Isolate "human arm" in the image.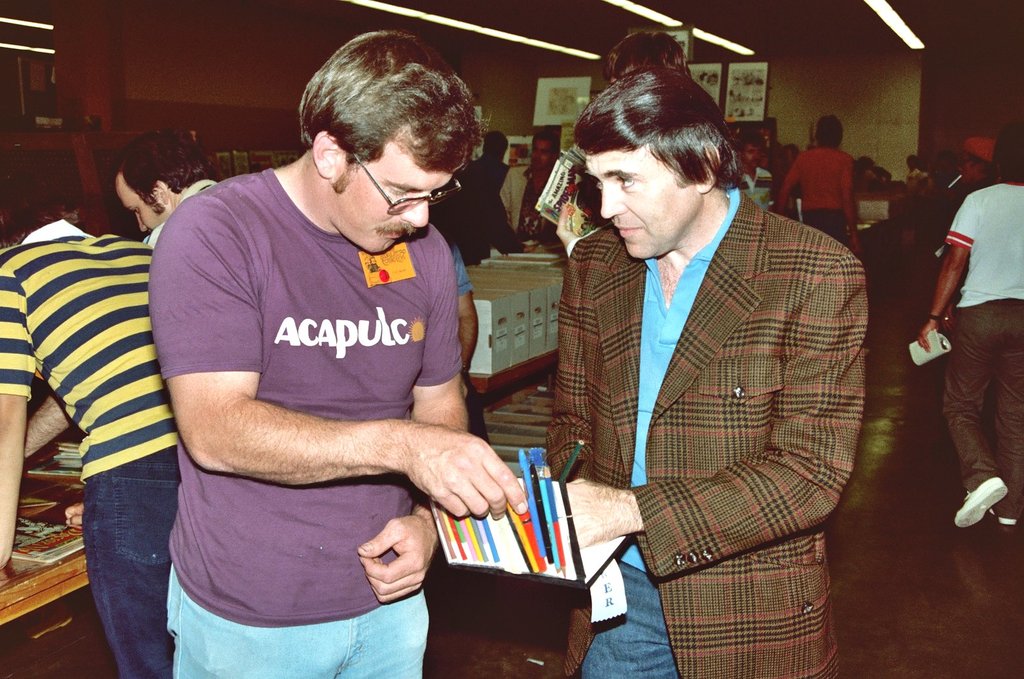
Isolated region: bbox(23, 394, 70, 459).
